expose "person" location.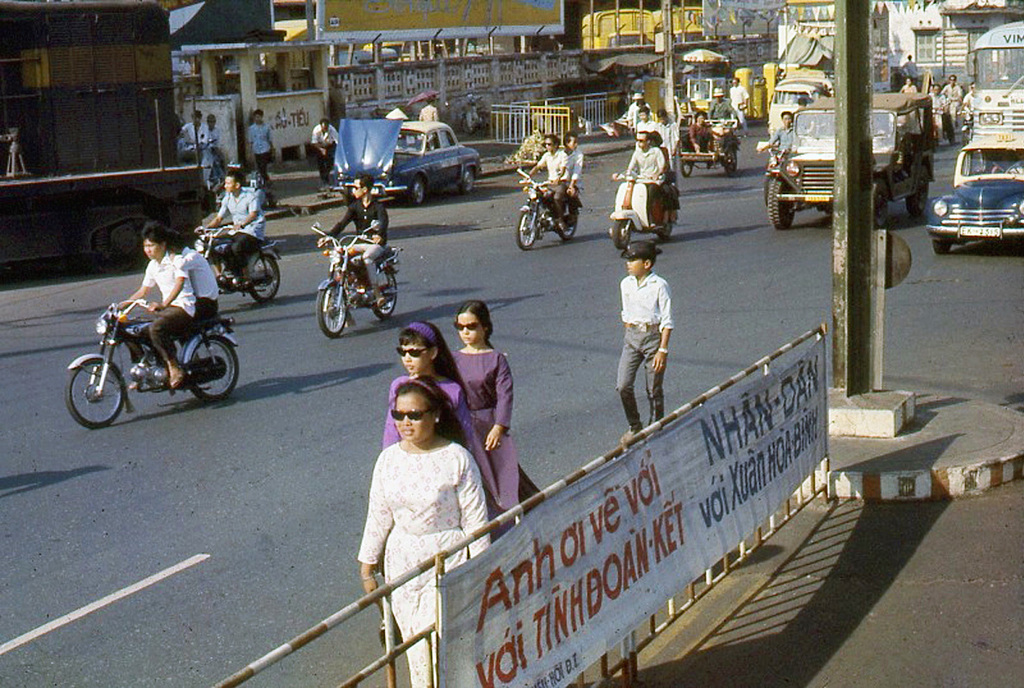
Exposed at [688, 109, 715, 158].
